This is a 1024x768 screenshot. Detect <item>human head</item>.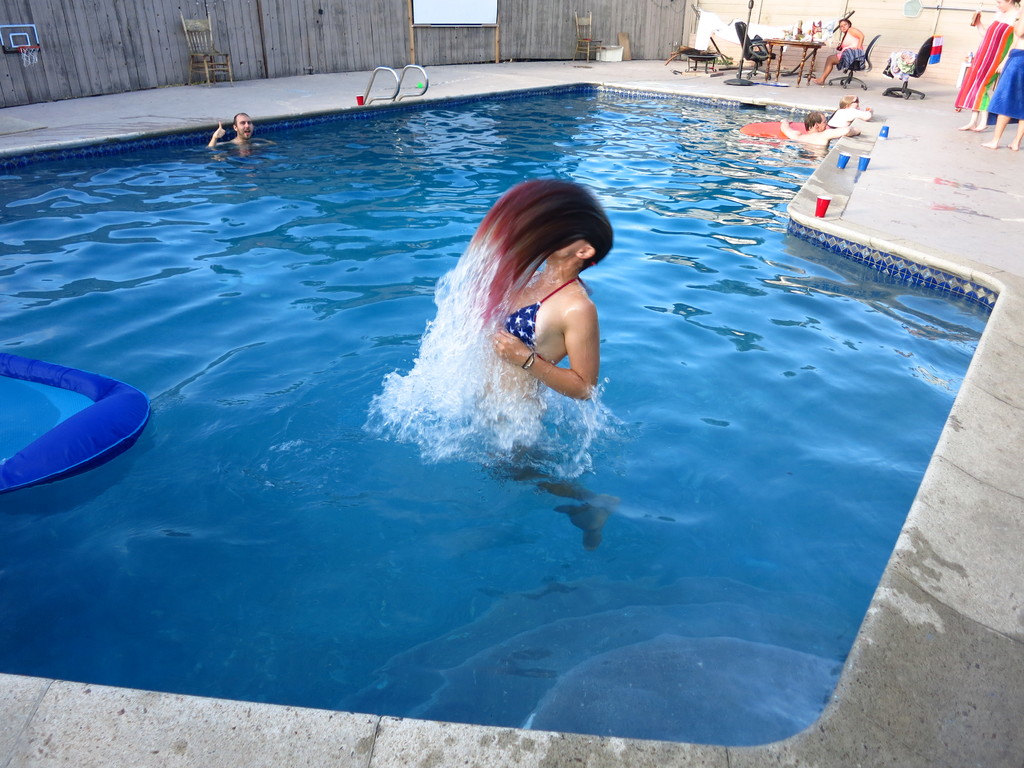
box(231, 113, 257, 141).
